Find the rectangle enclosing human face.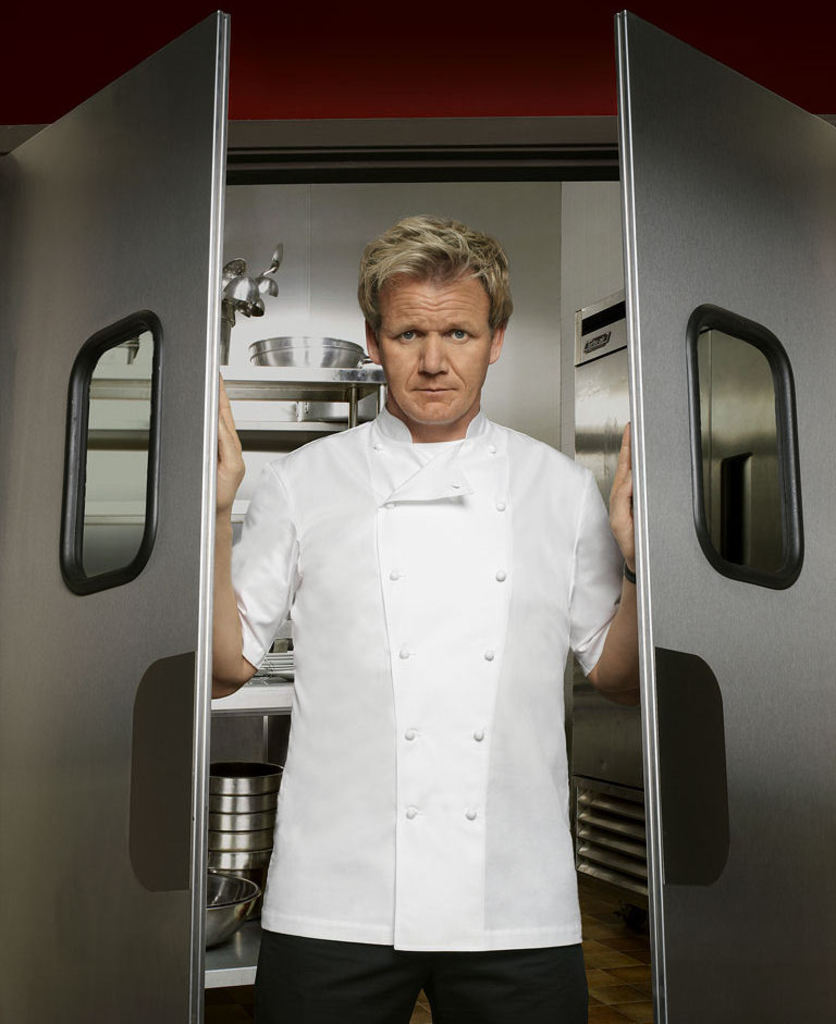
<box>371,254,493,434</box>.
